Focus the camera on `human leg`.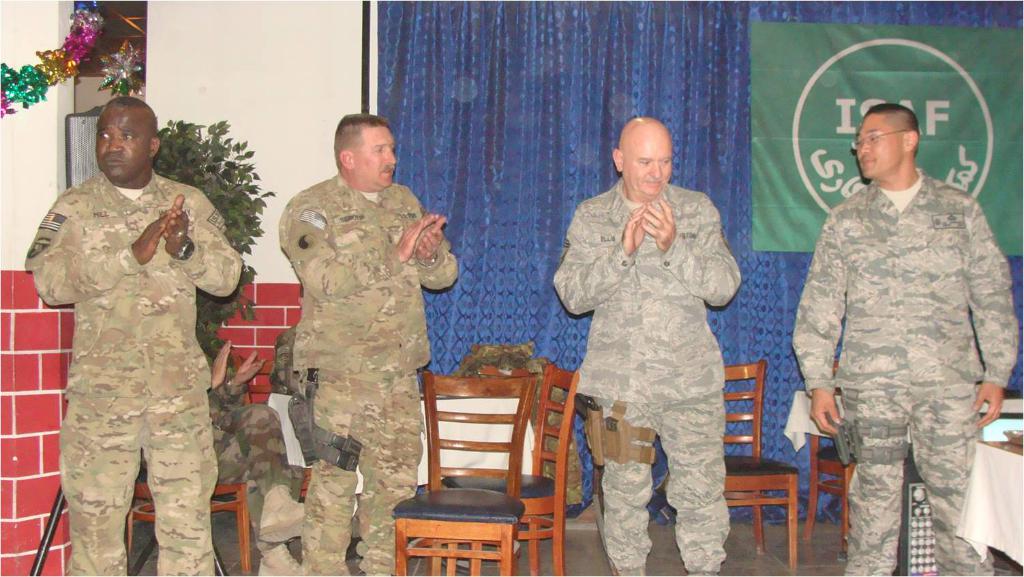
Focus region: (x1=657, y1=366, x2=724, y2=576).
